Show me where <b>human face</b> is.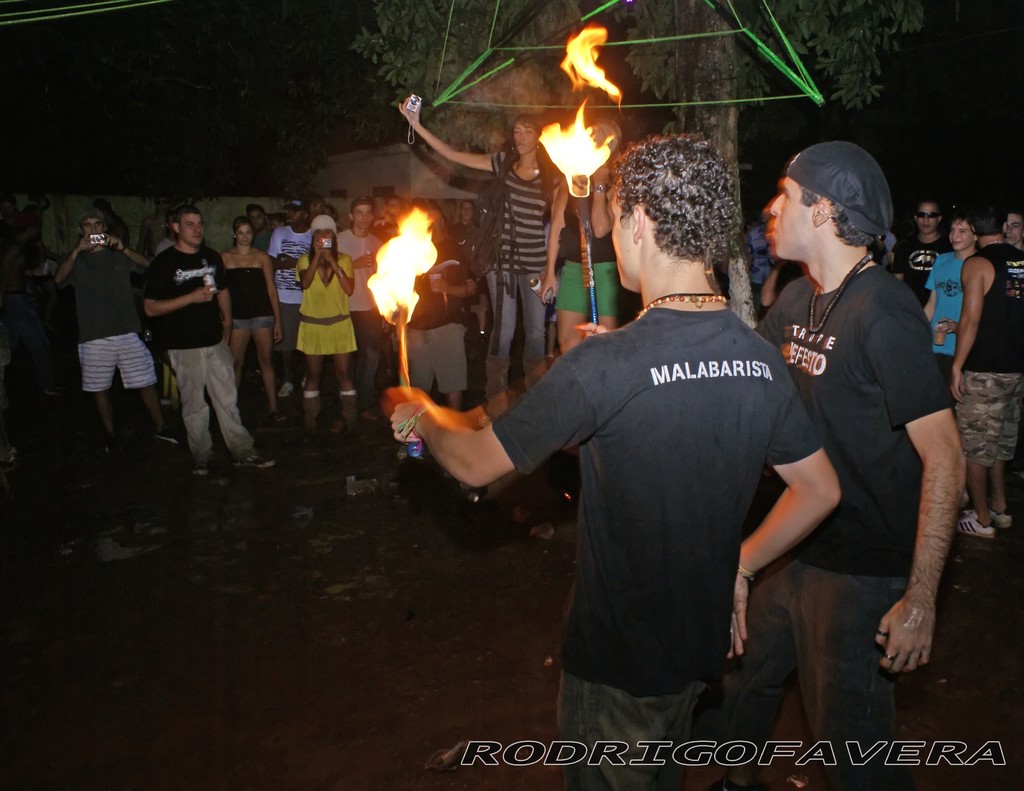
<b>human face</b> is at Rect(285, 206, 313, 226).
